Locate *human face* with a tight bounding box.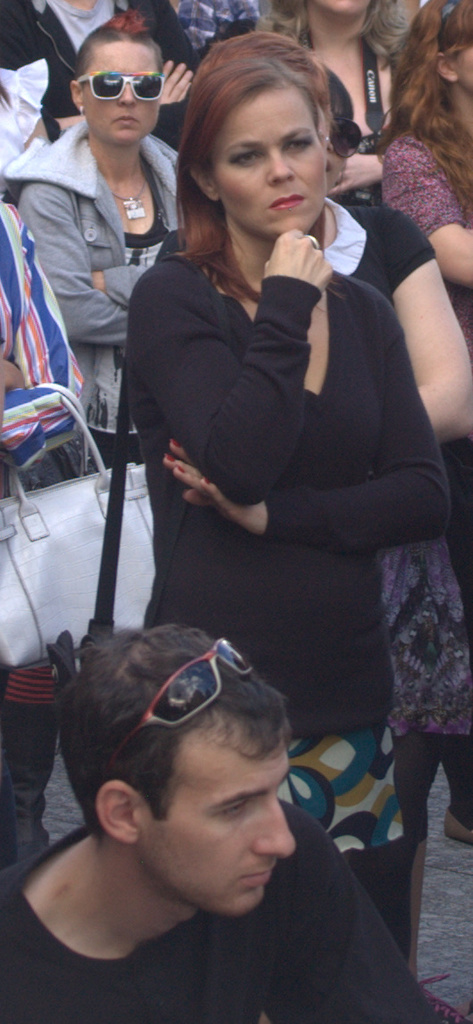
region(79, 38, 162, 142).
